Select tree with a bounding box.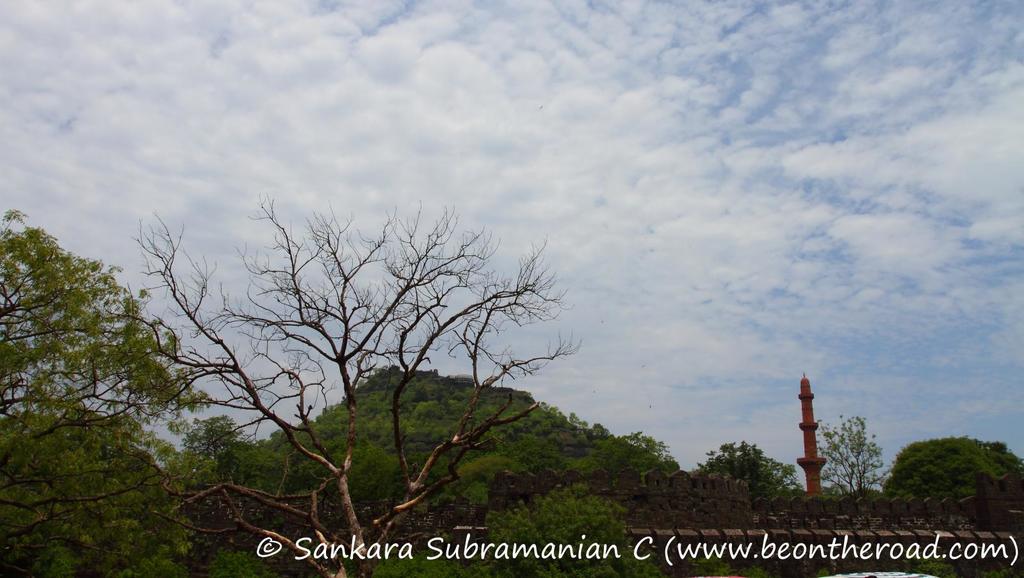
detection(868, 427, 1020, 558).
